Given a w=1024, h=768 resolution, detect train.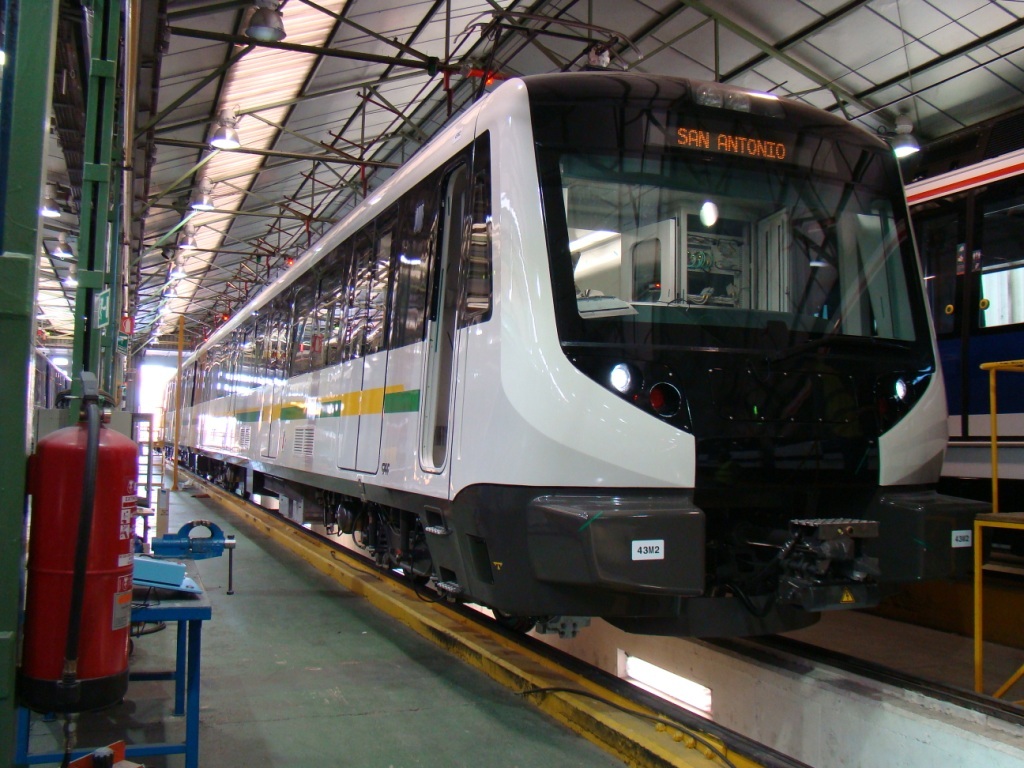
locate(154, 71, 948, 642).
